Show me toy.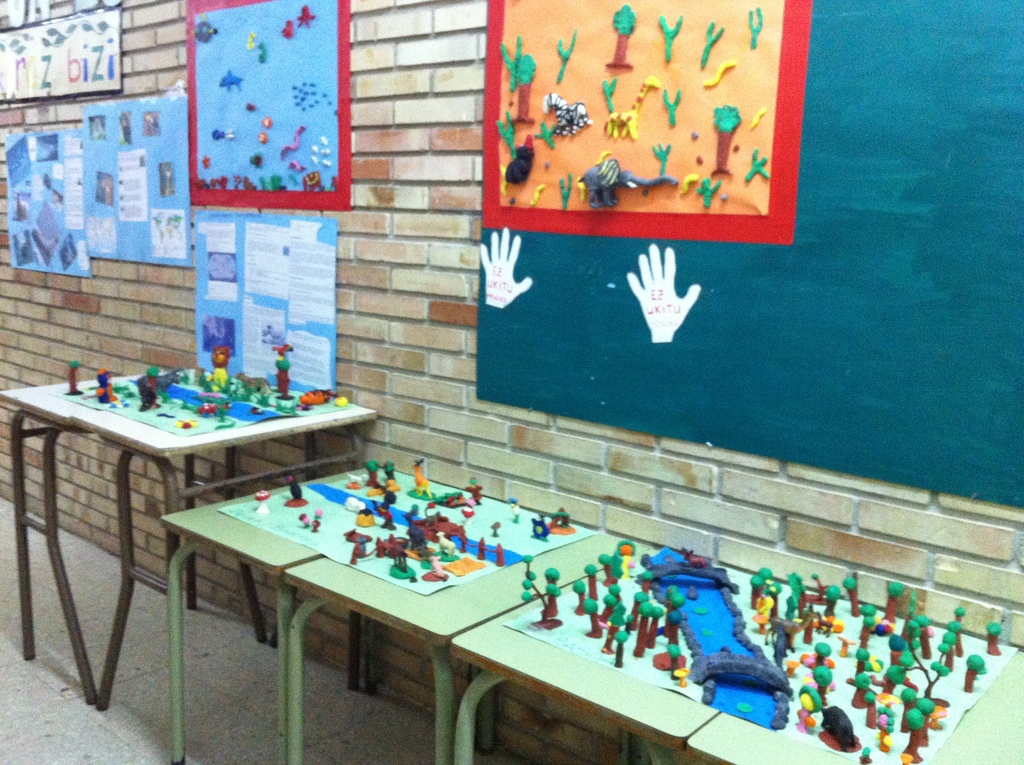
toy is here: <box>655,87,682,131</box>.
